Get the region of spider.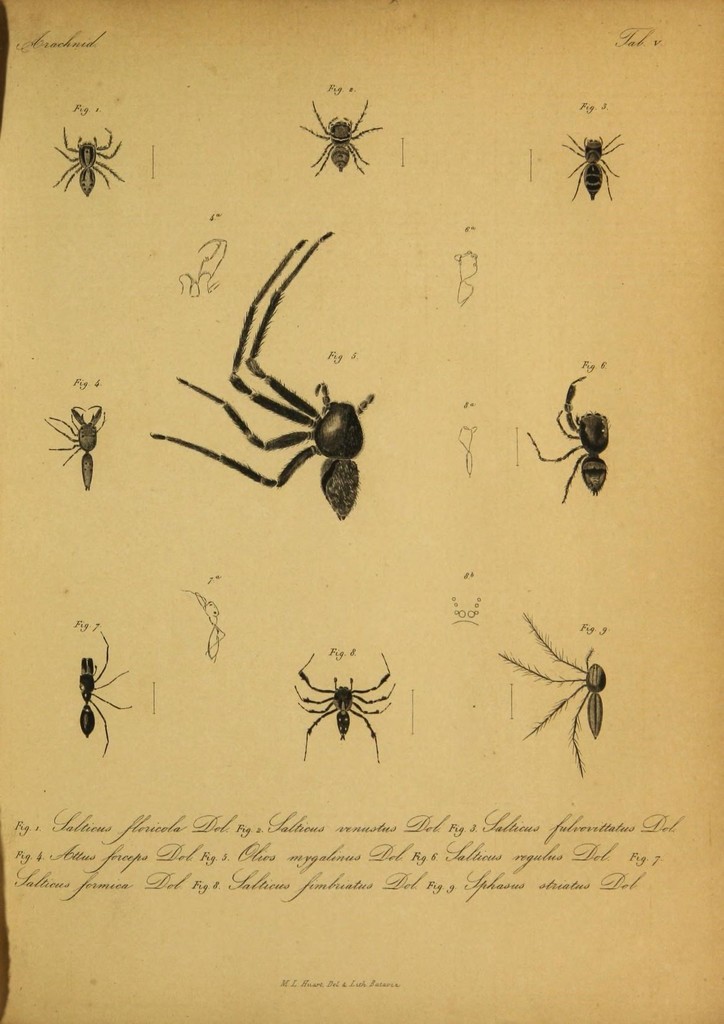
<bbox>45, 127, 129, 199</bbox>.
